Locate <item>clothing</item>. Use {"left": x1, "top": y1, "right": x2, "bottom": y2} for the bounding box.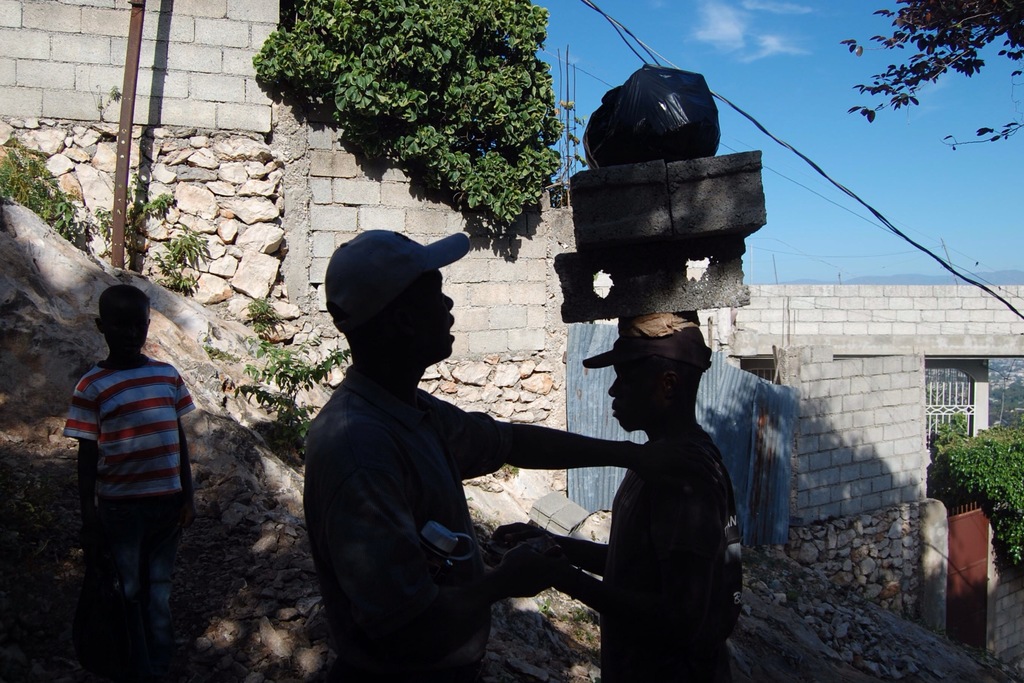
{"left": 302, "top": 366, "right": 515, "bottom": 682}.
